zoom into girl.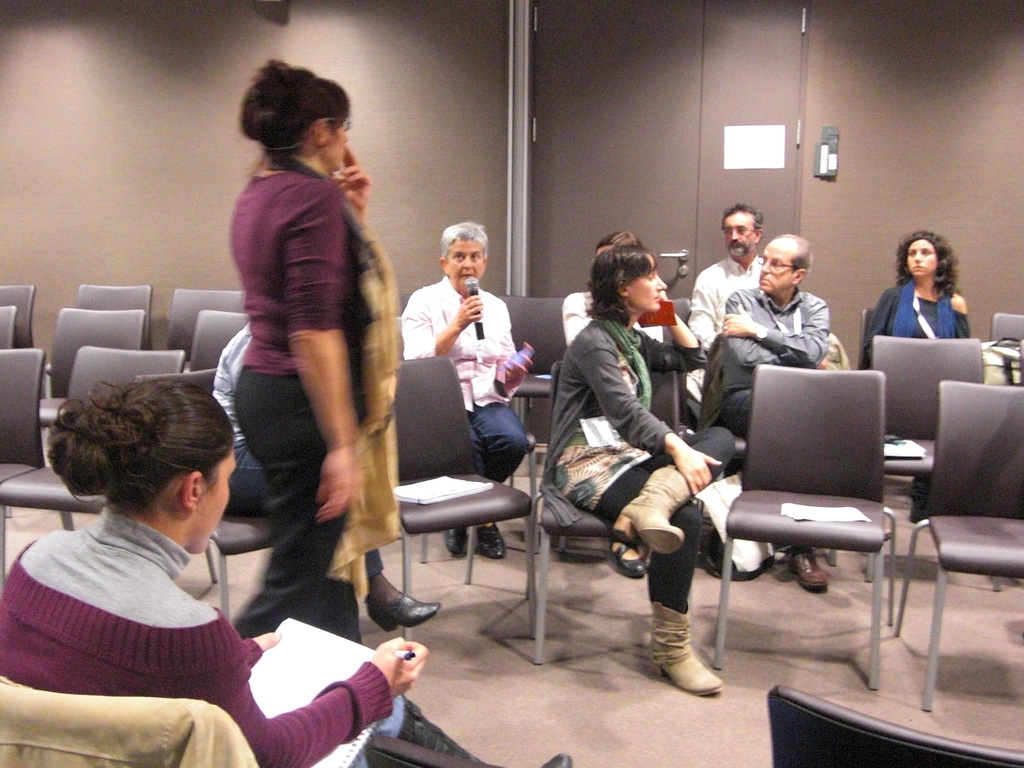
Zoom target: 851,229,979,376.
